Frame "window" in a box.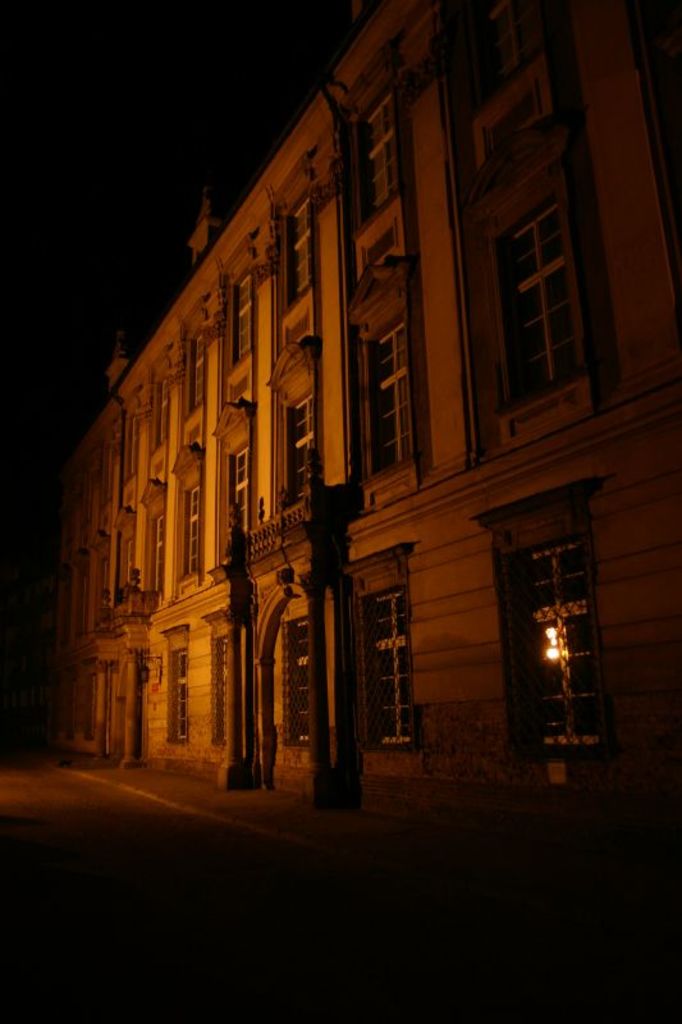
Rect(197, 347, 207, 413).
